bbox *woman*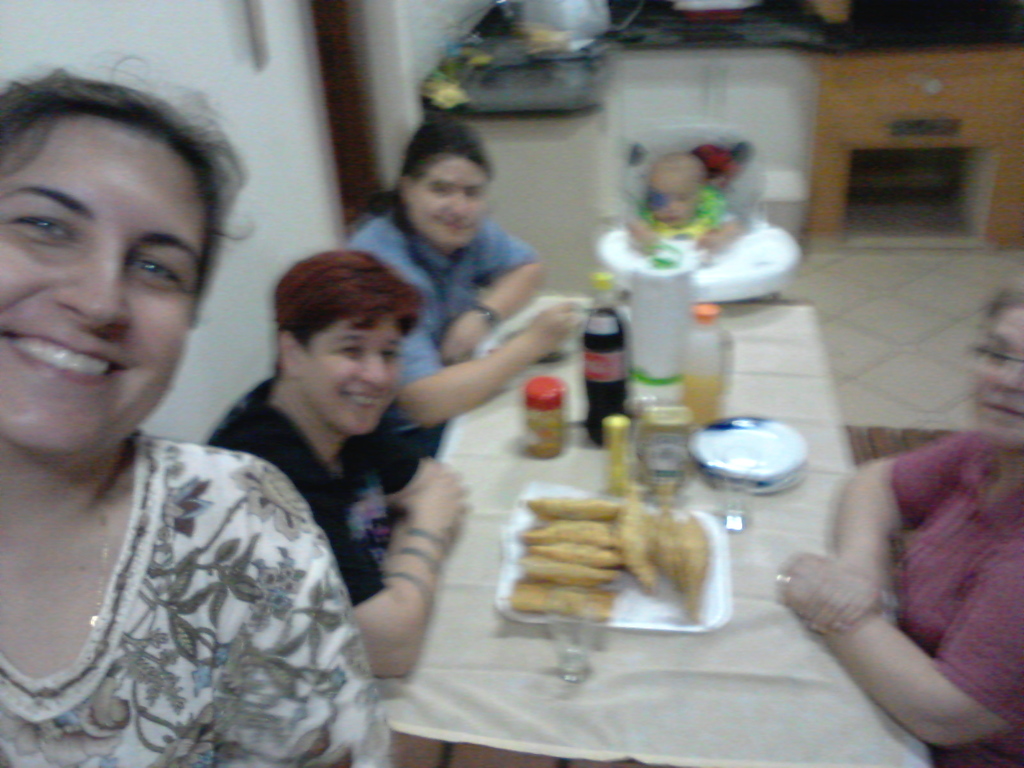
crop(0, 33, 329, 767)
